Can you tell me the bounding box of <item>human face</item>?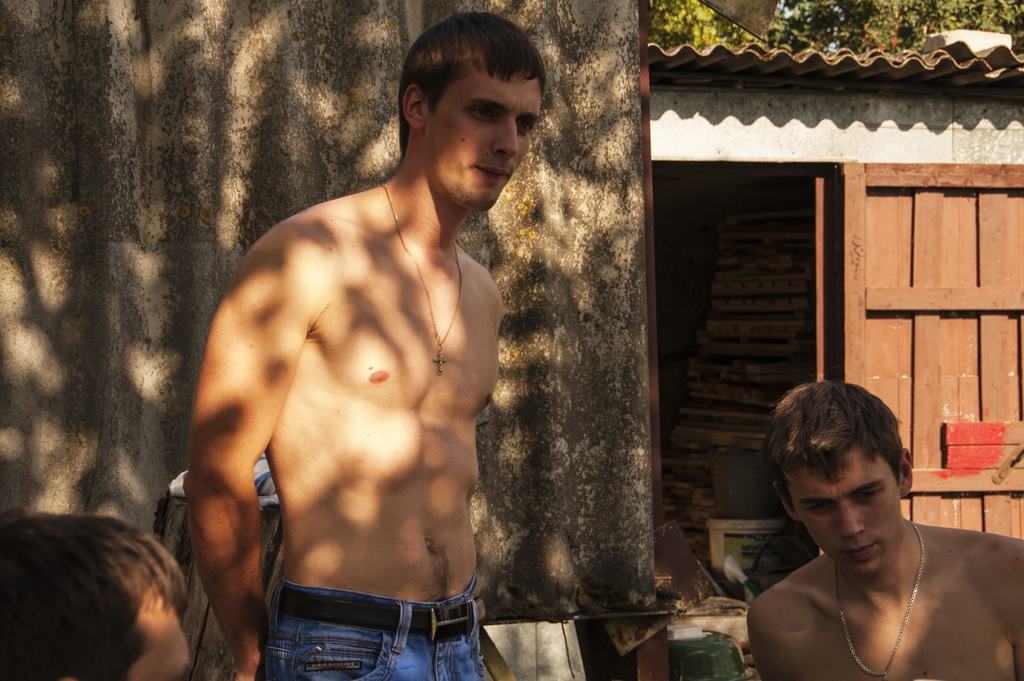
(x1=131, y1=589, x2=189, y2=680).
